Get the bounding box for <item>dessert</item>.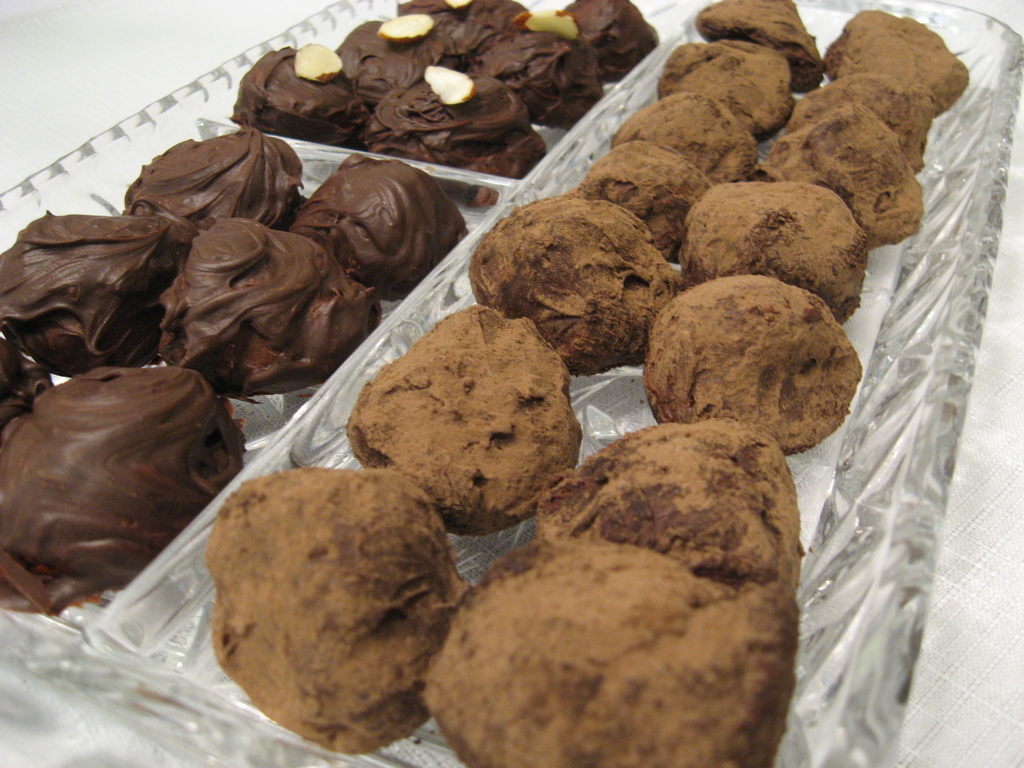
766 105 921 239.
